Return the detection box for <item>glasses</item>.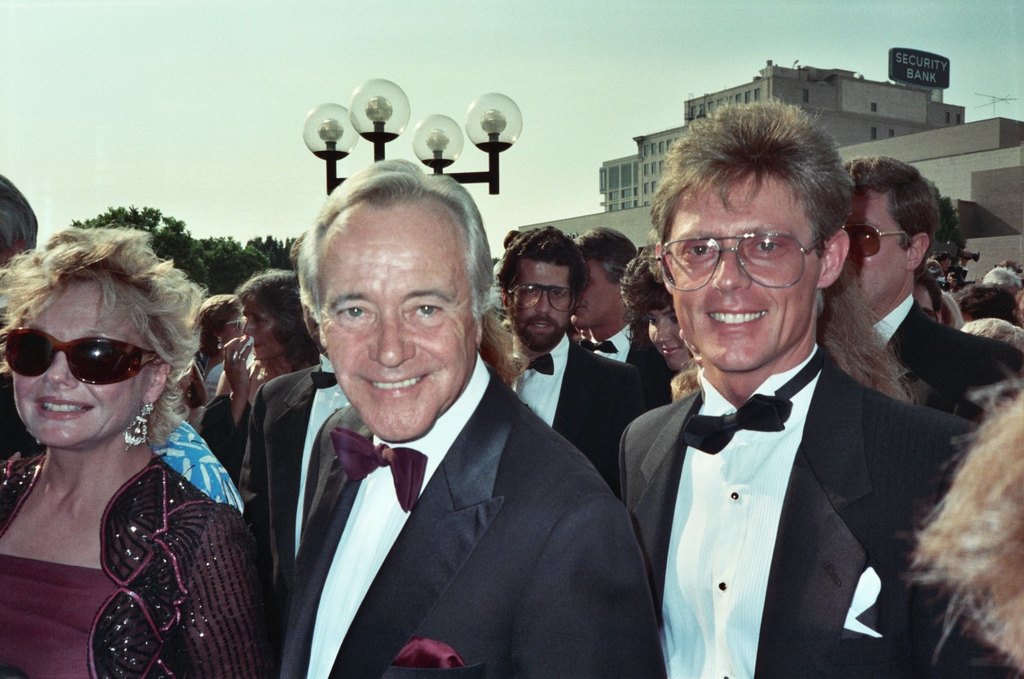
left=845, top=225, right=911, bottom=261.
